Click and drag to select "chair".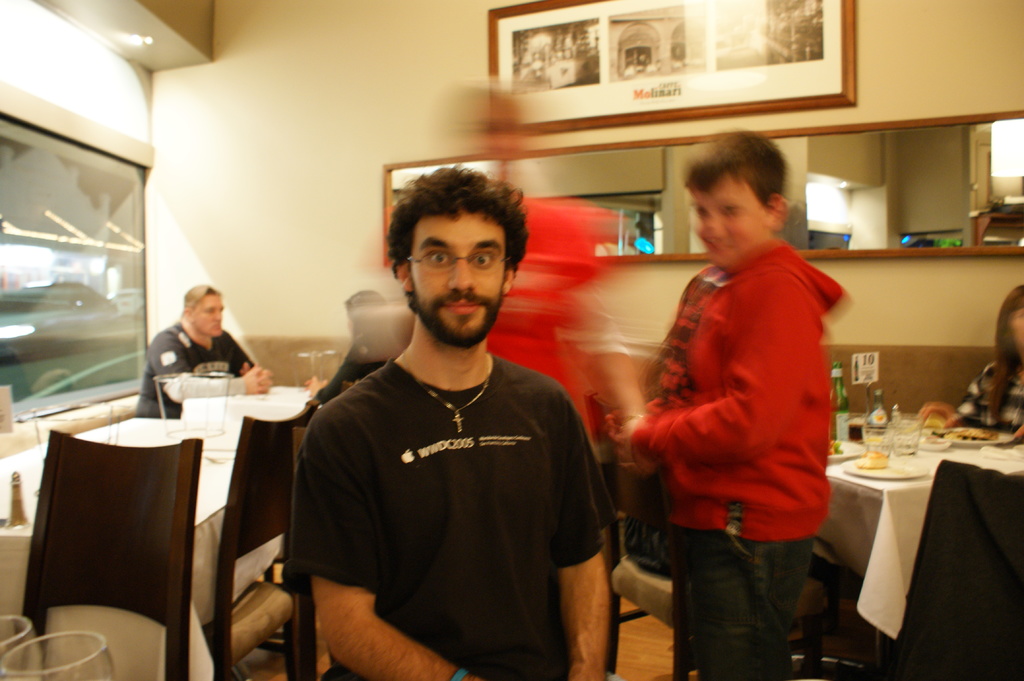
Selection: pyautogui.locateOnScreen(204, 396, 316, 680).
